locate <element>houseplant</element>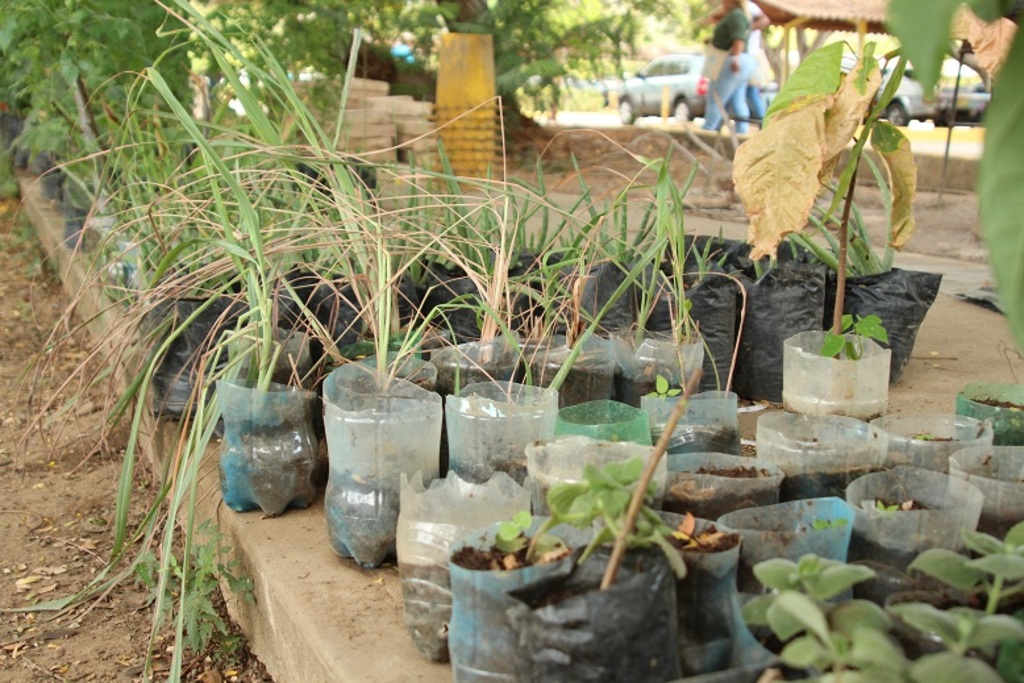
l=157, t=0, r=397, b=387
